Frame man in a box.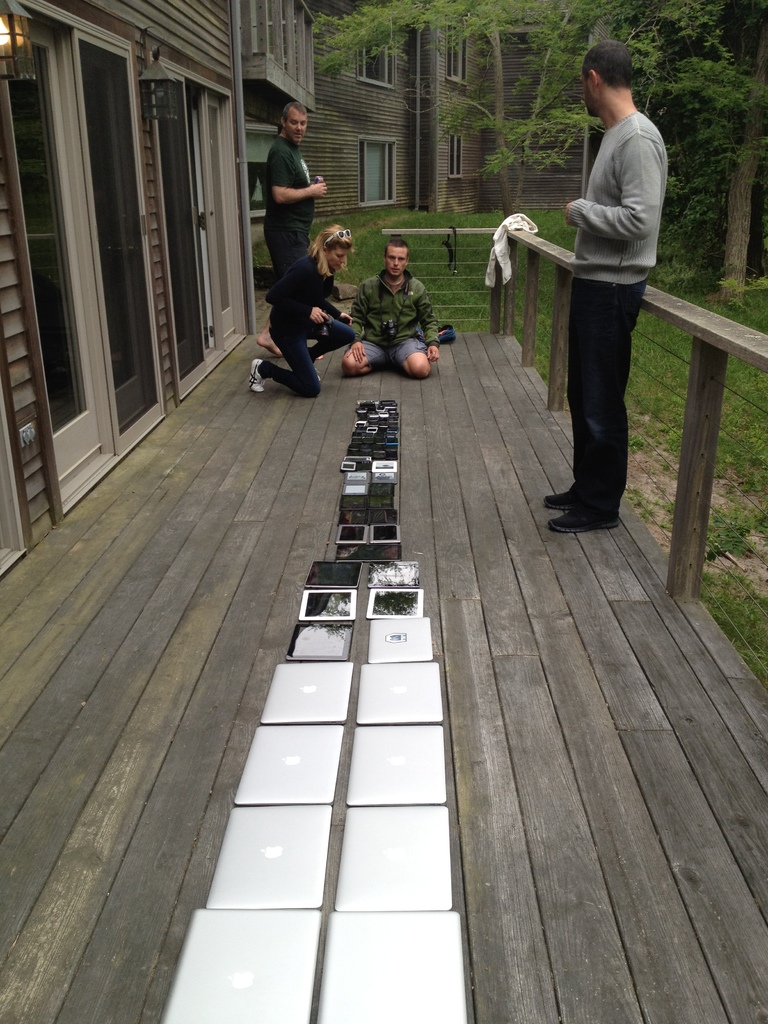
[339,232,442,377].
